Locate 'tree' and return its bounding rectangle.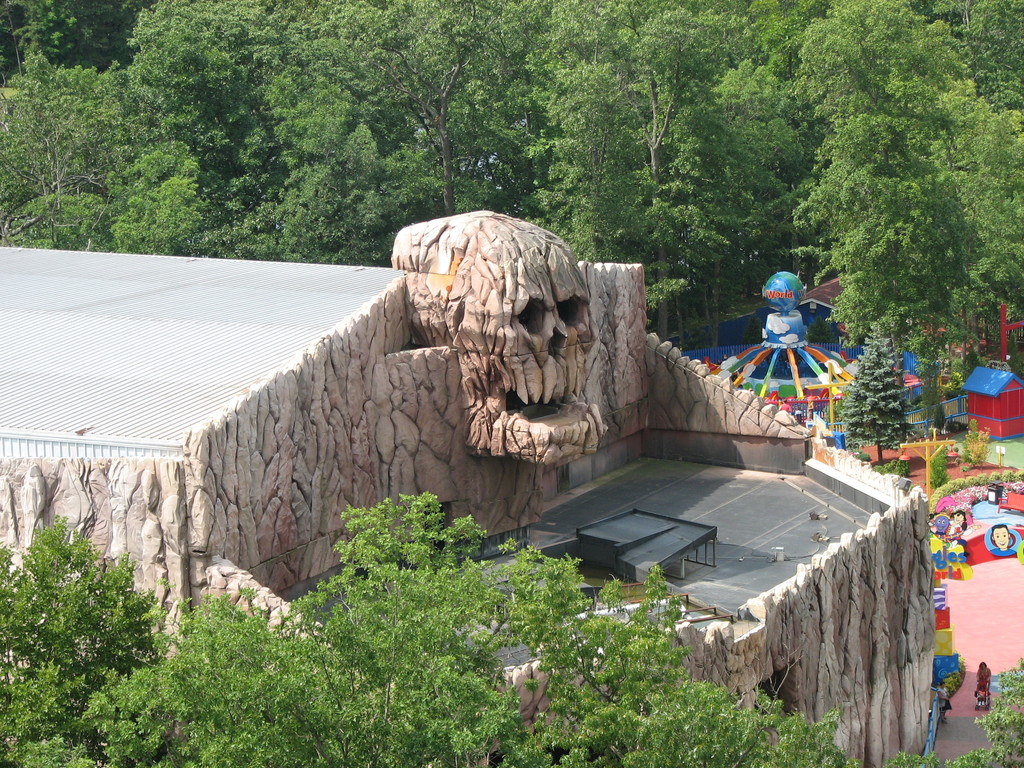
bbox=(0, 0, 123, 68).
